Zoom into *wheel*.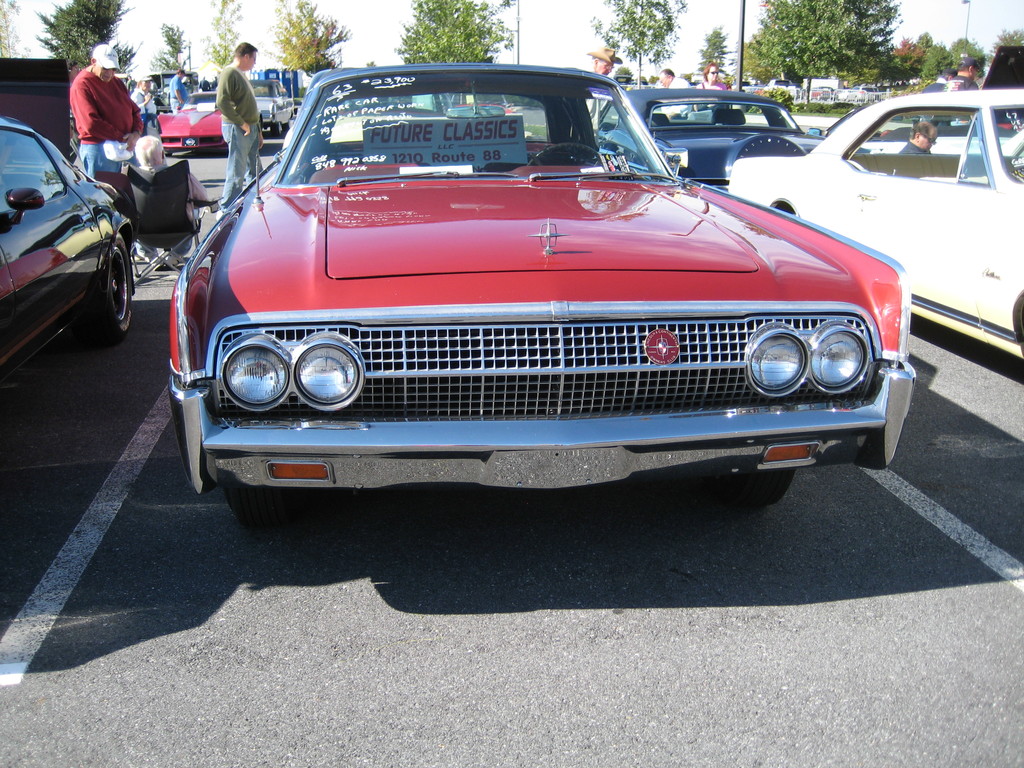
Zoom target: region(218, 483, 296, 532).
